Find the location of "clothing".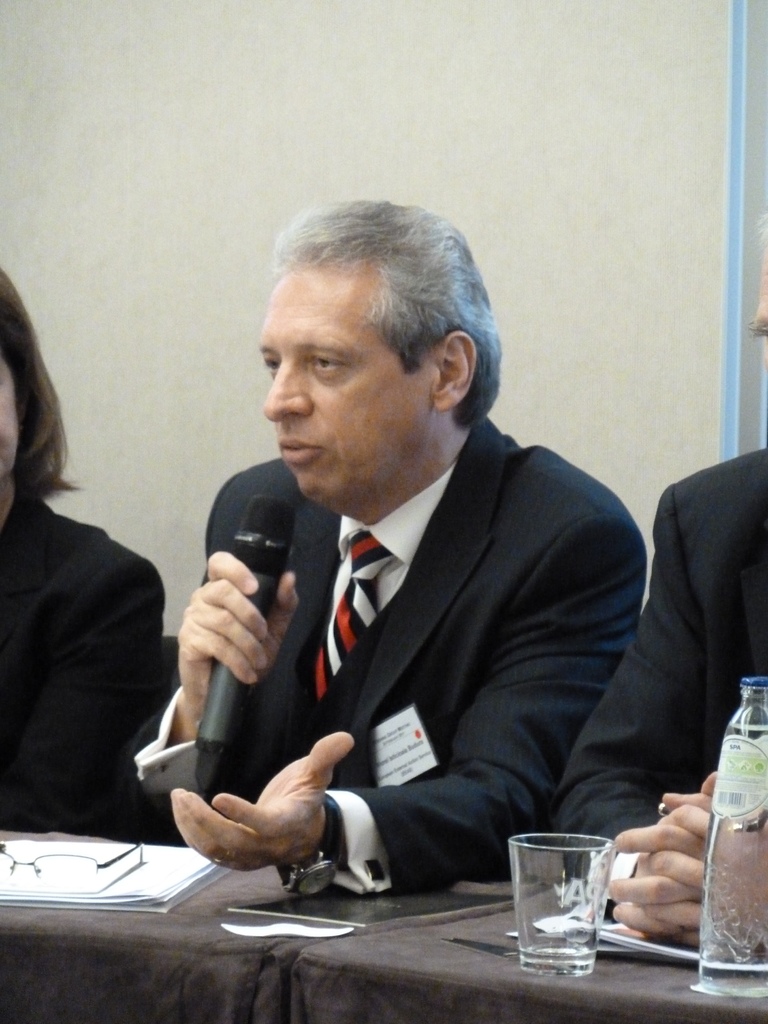
Location: (x1=553, y1=450, x2=767, y2=924).
